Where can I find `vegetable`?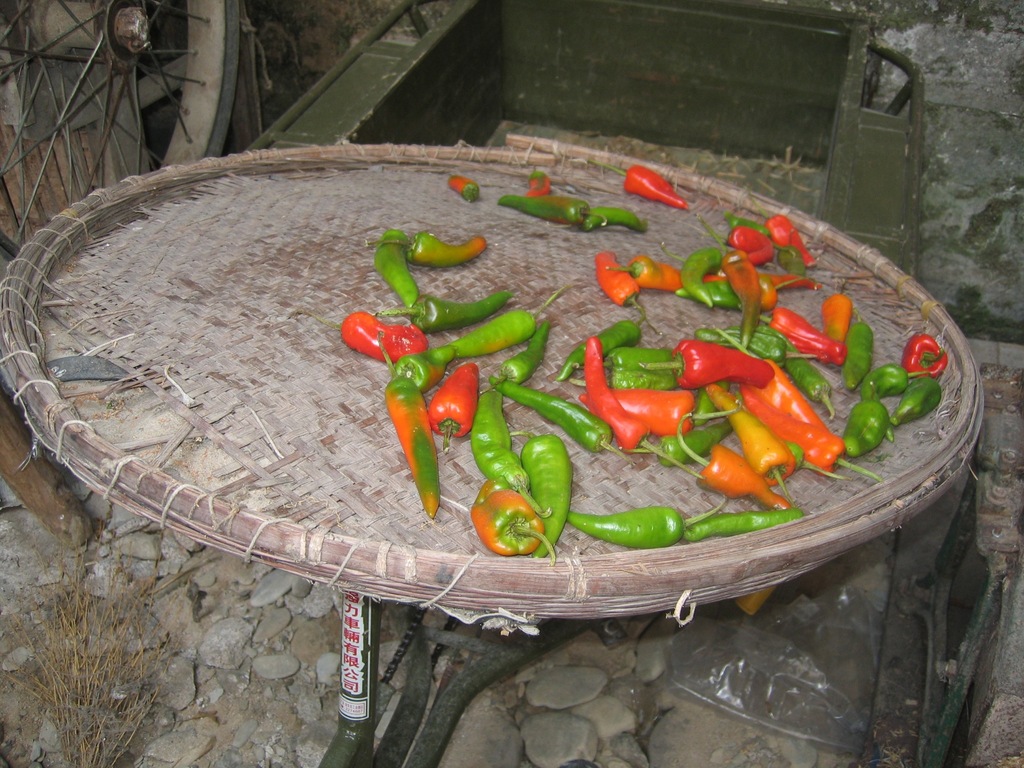
You can find it at x1=404, y1=233, x2=484, y2=267.
